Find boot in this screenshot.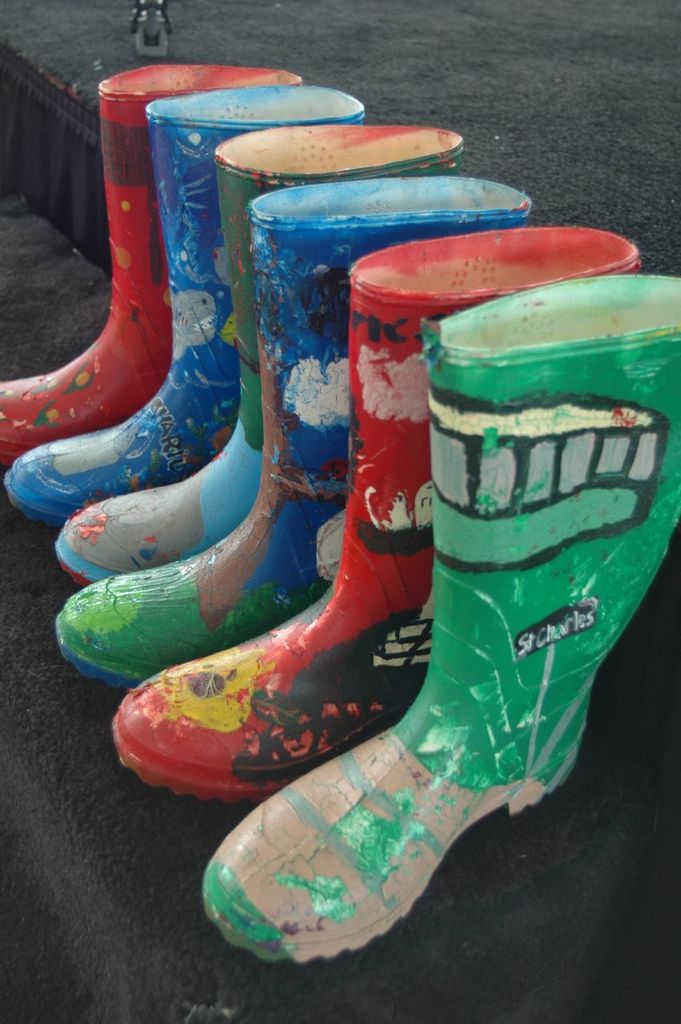
The bounding box for boot is region(0, 64, 301, 462).
